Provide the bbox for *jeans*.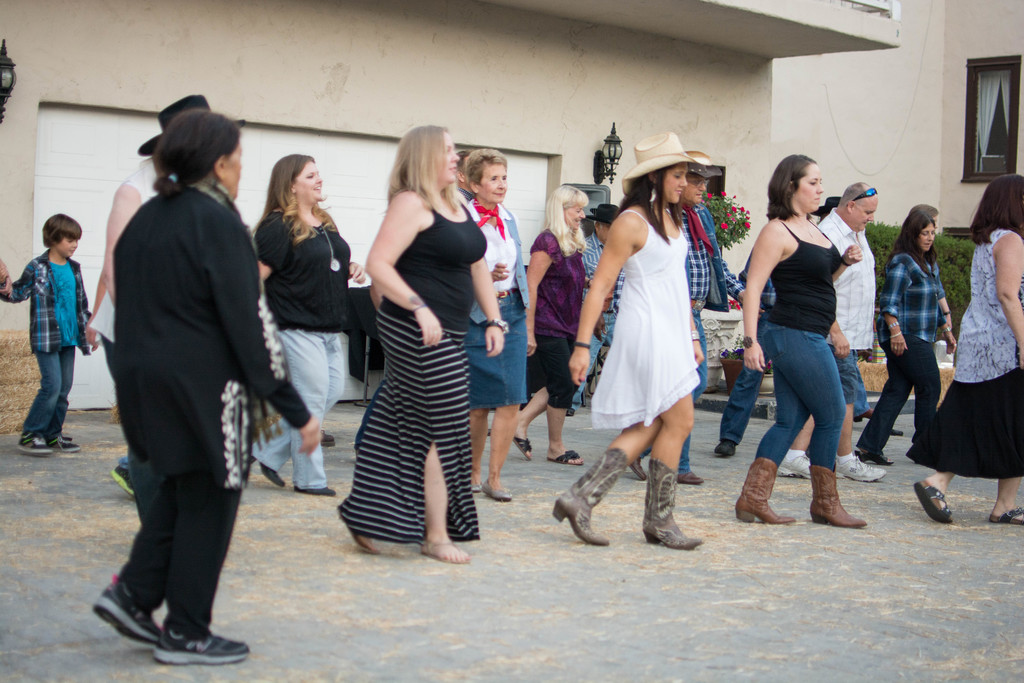
bbox=(829, 348, 871, 415).
